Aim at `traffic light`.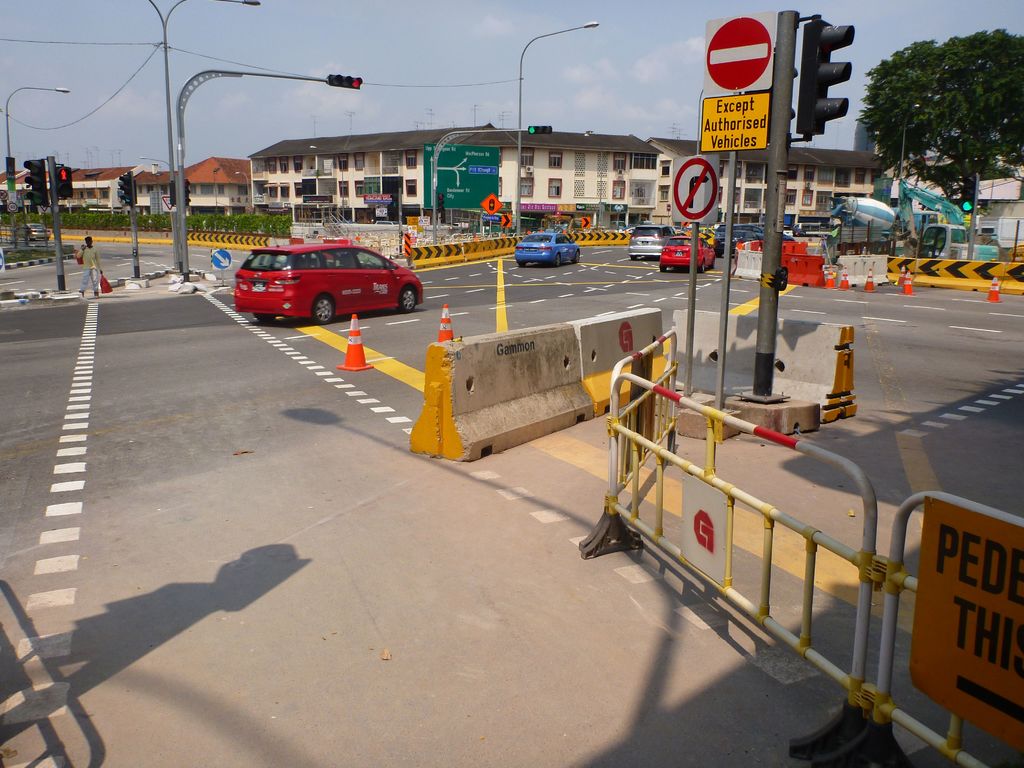
Aimed at bbox(21, 156, 49, 206).
